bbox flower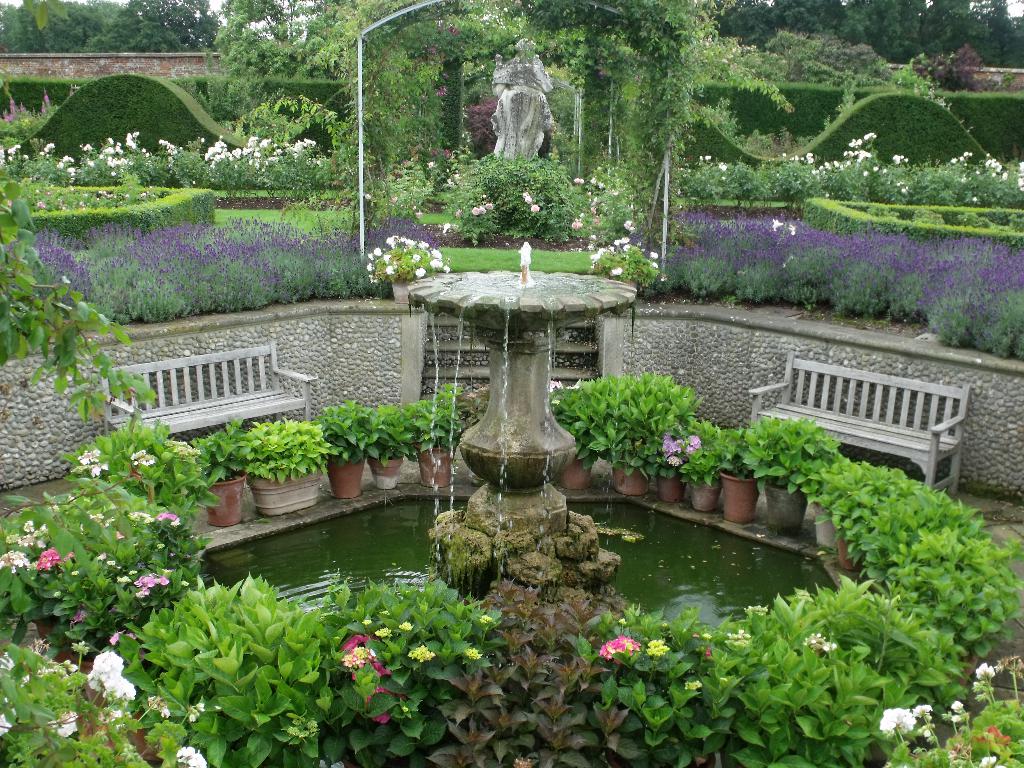
left=76, top=447, right=120, bottom=481
